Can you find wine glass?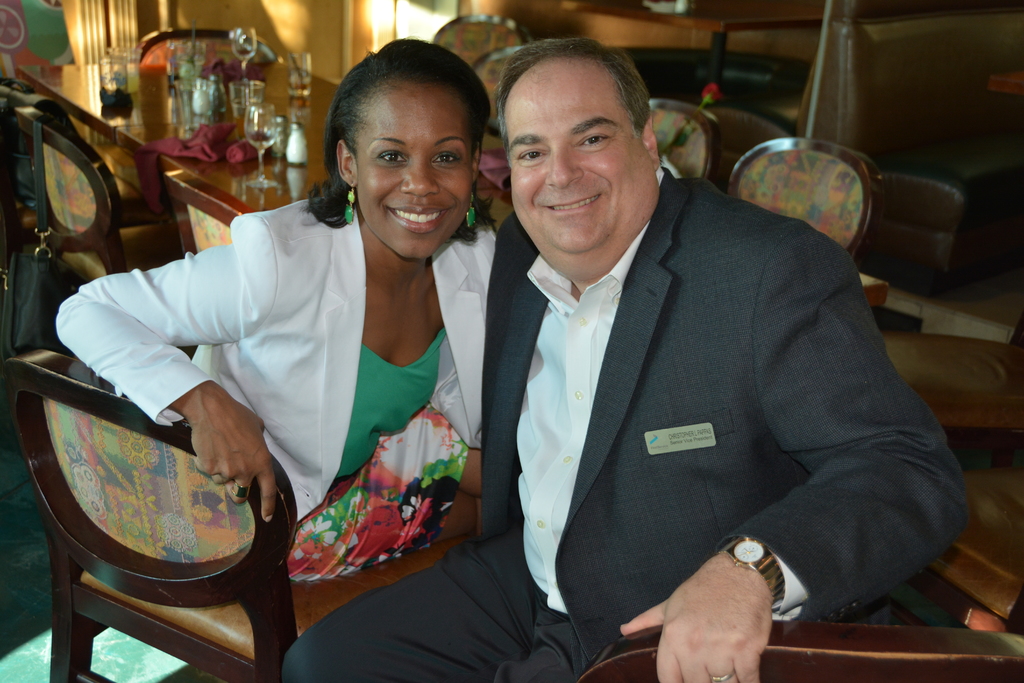
Yes, bounding box: select_region(243, 102, 280, 186).
